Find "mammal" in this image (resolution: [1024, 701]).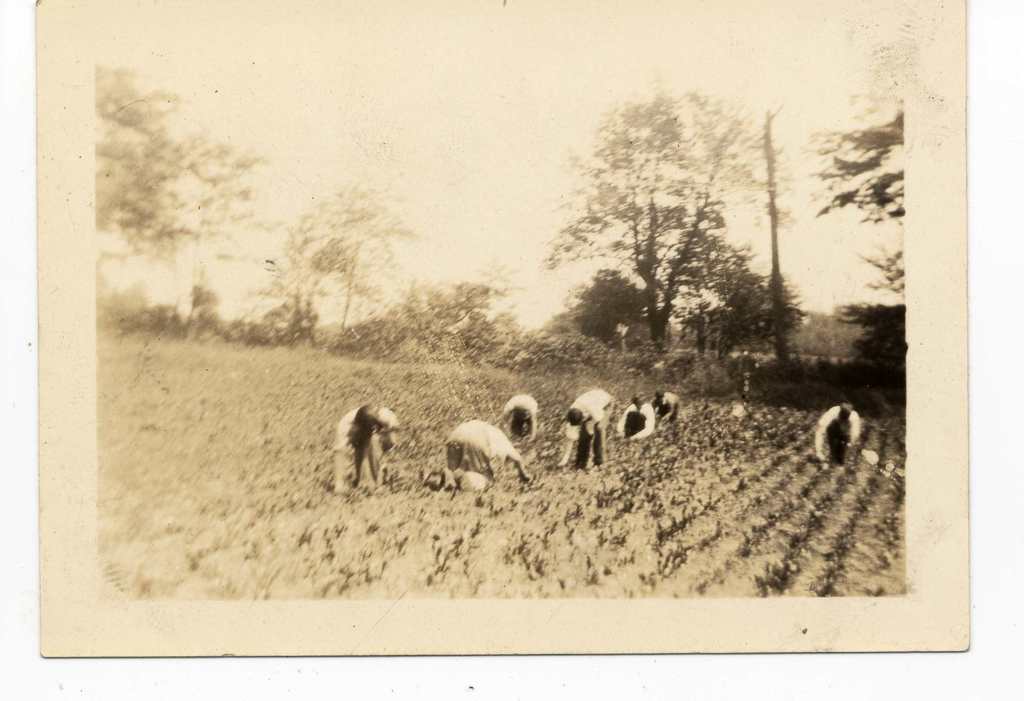
339:406:402:495.
